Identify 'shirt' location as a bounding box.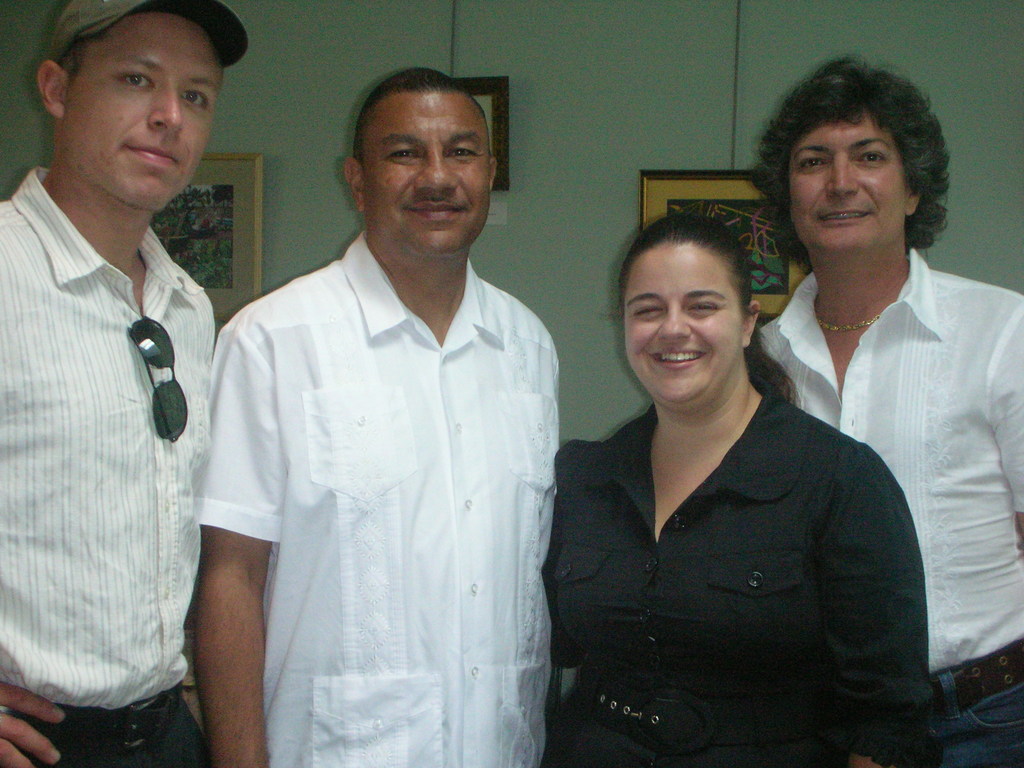
190 183 580 762.
